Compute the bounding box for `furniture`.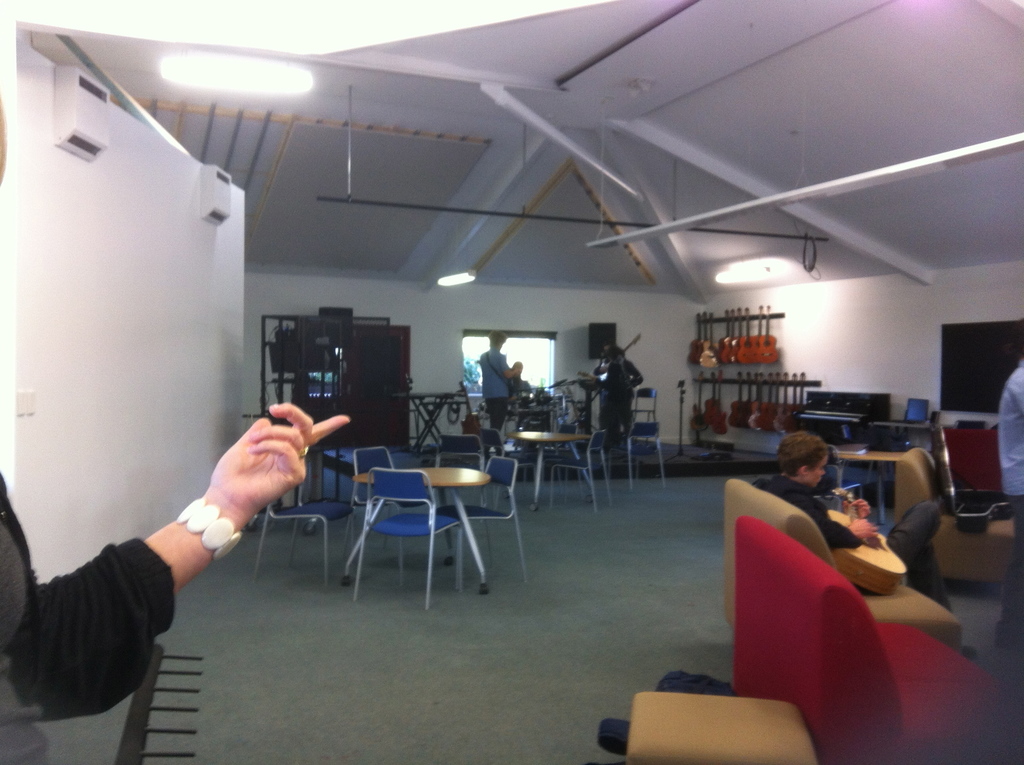
547:426:613:513.
